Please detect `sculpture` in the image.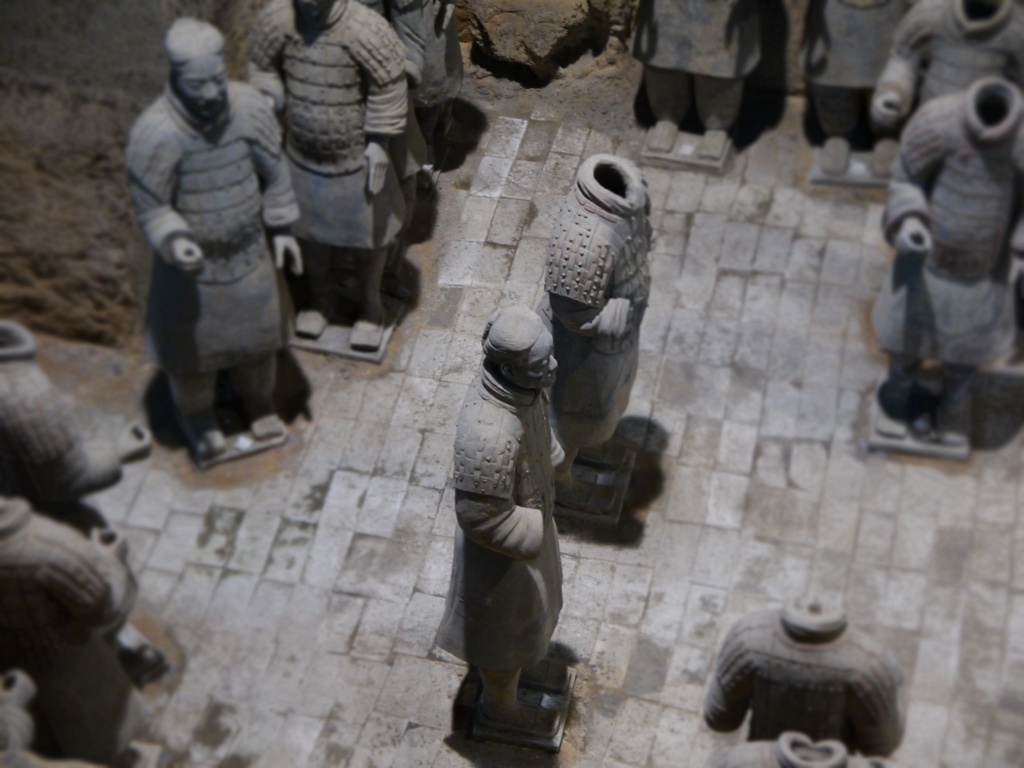
select_region(541, 150, 649, 529).
